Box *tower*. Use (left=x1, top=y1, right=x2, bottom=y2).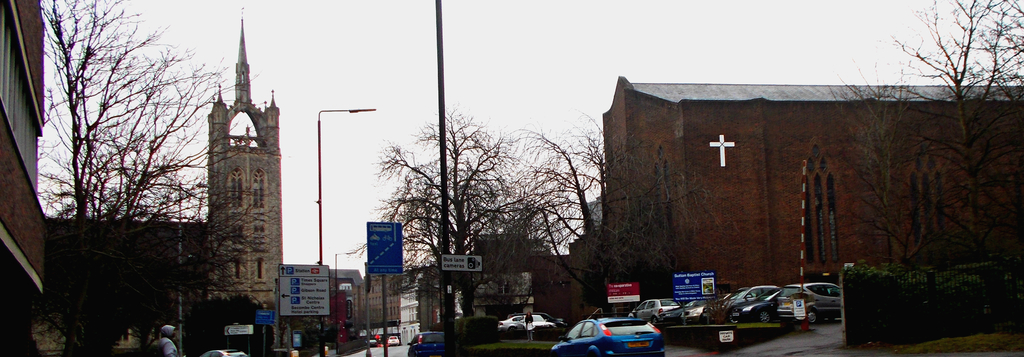
(left=177, top=0, right=280, bottom=301).
